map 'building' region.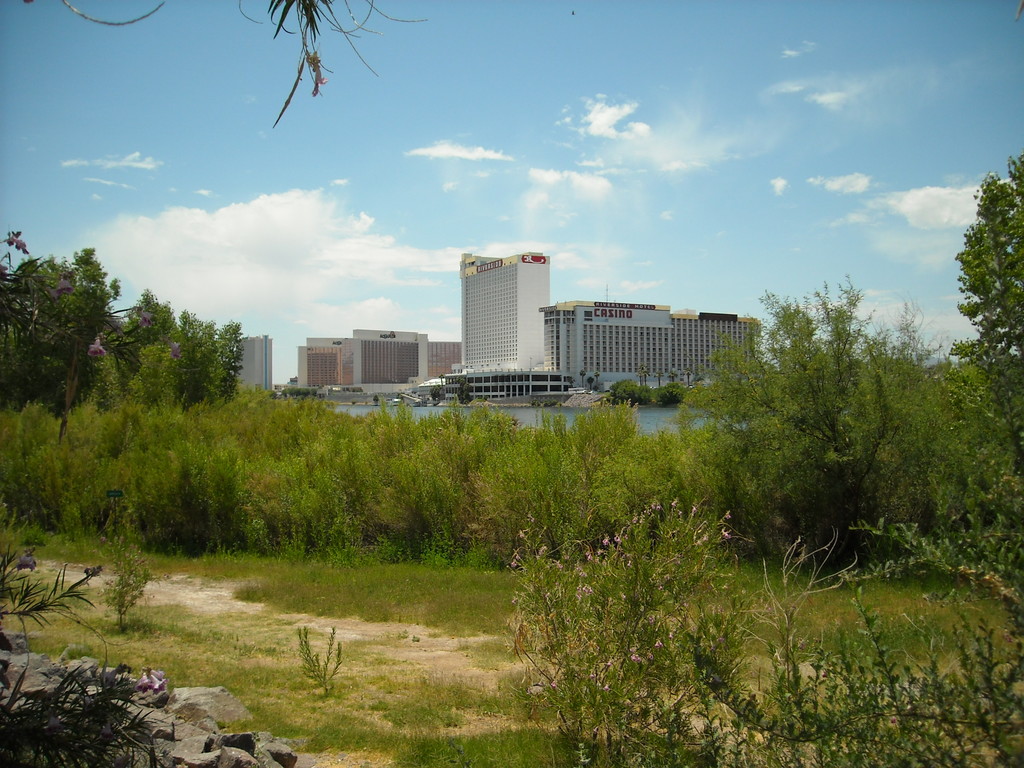
Mapped to {"left": 323, "top": 378, "right": 667, "bottom": 435}.
